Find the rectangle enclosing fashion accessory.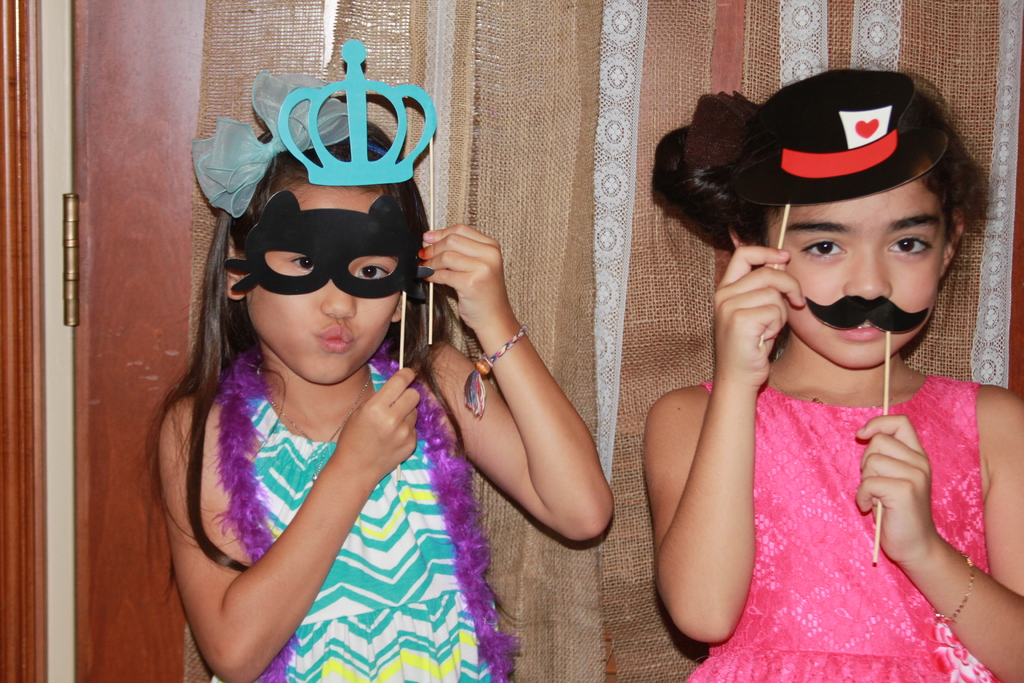
bbox=(341, 141, 386, 156).
